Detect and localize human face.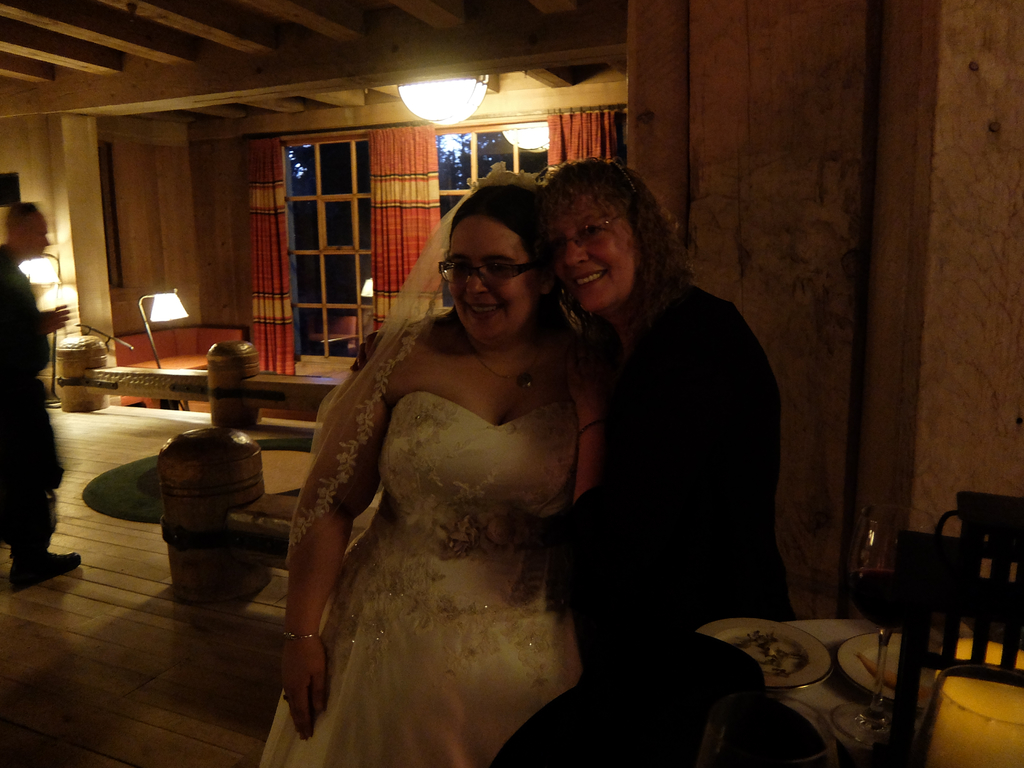
Localized at pyautogui.locateOnScreen(542, 200, 636, 321).
